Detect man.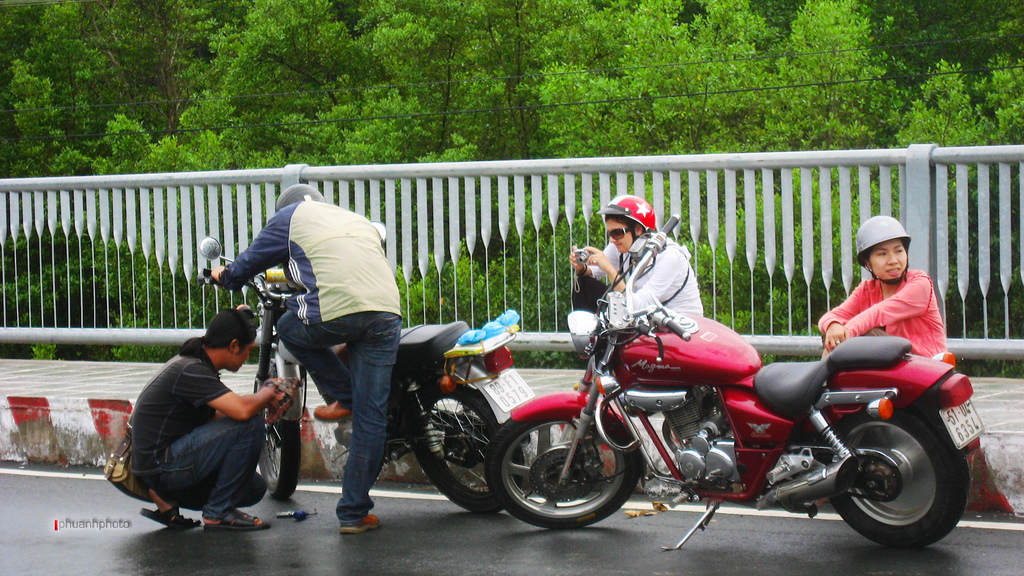
Detected at bbox=[113, 309, 313, 529].
